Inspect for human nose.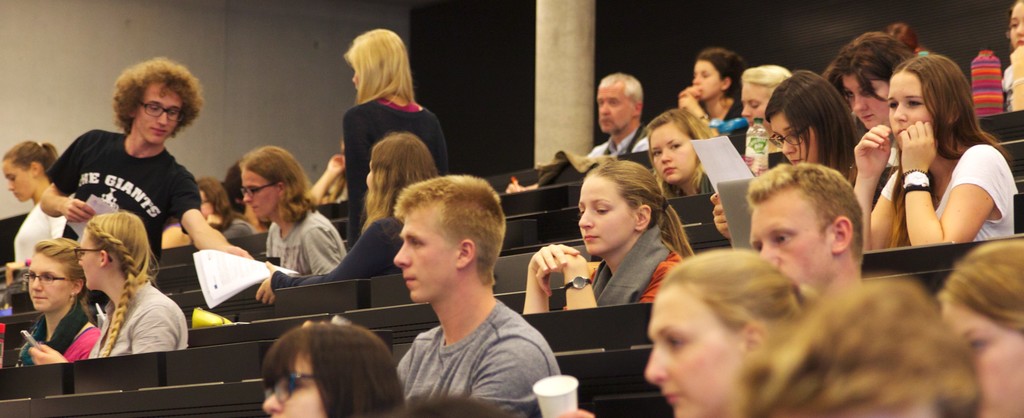
Inspection: x1=854 y1=92 x2=868 y2=109.
